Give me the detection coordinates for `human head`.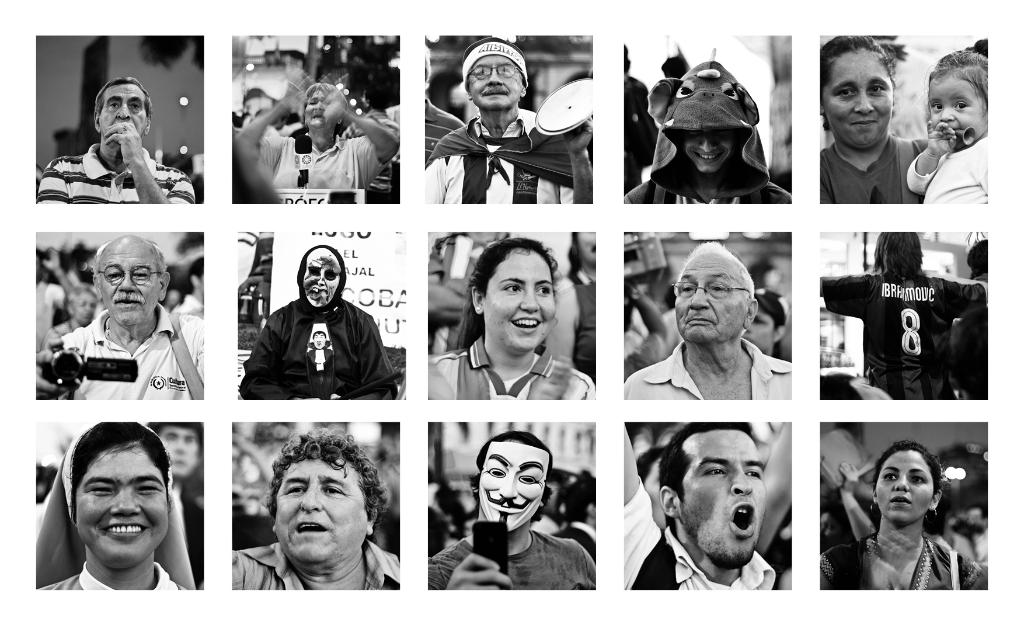
[874,227,925,276].
